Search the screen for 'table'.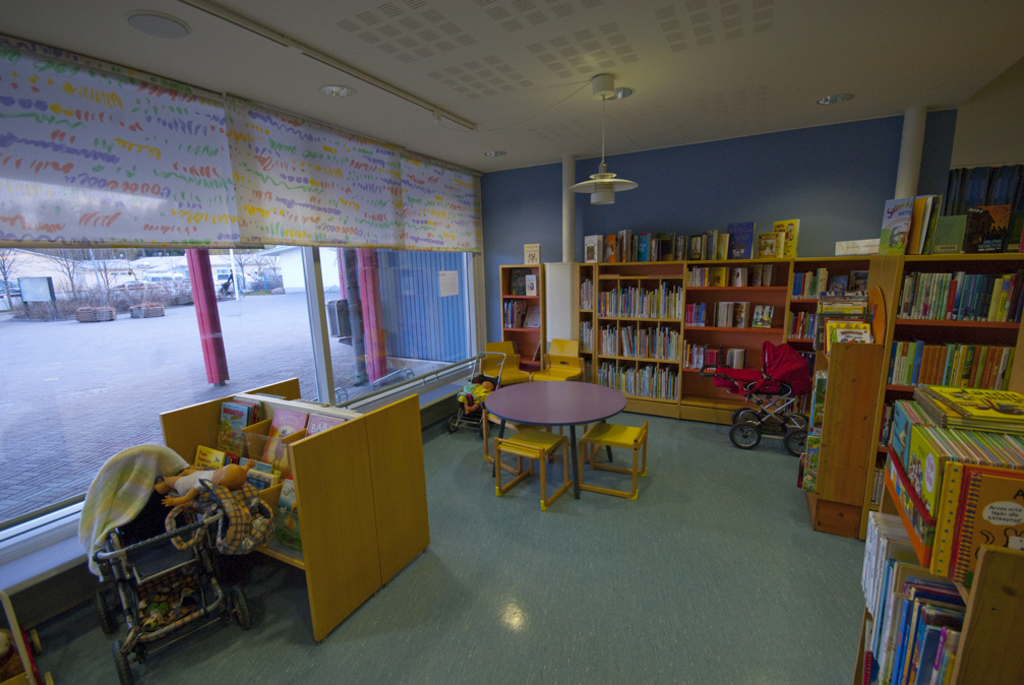
Found at <box>466,366,657,505</box>.
